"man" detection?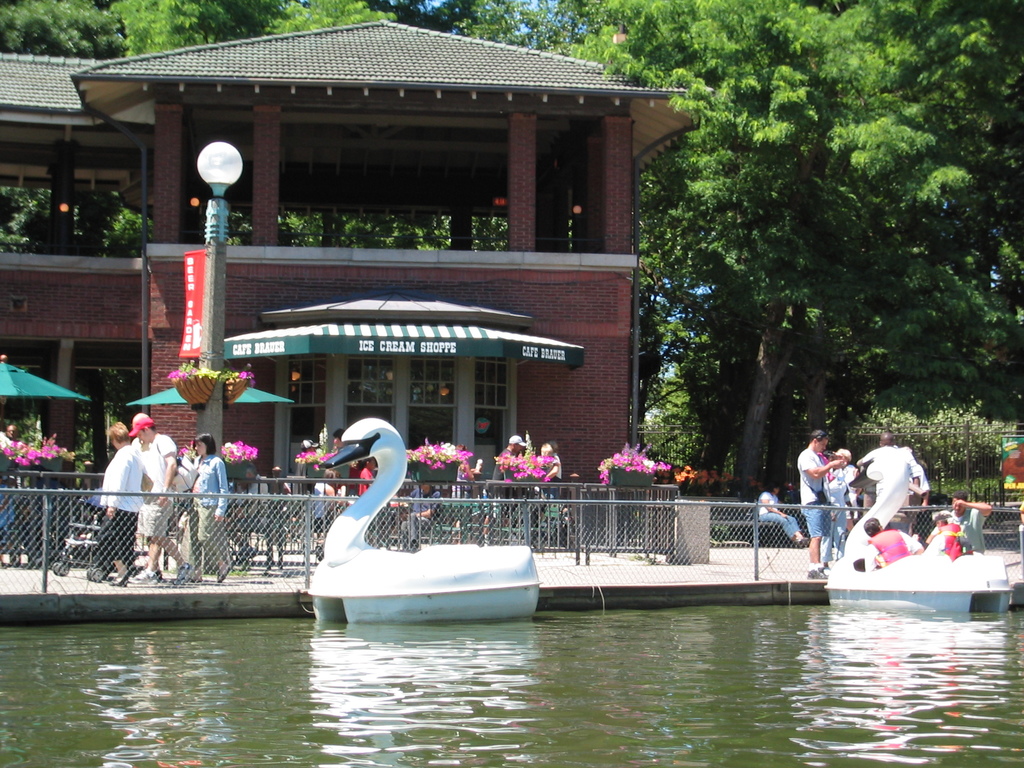
box=[856, 436, 897, 493]
